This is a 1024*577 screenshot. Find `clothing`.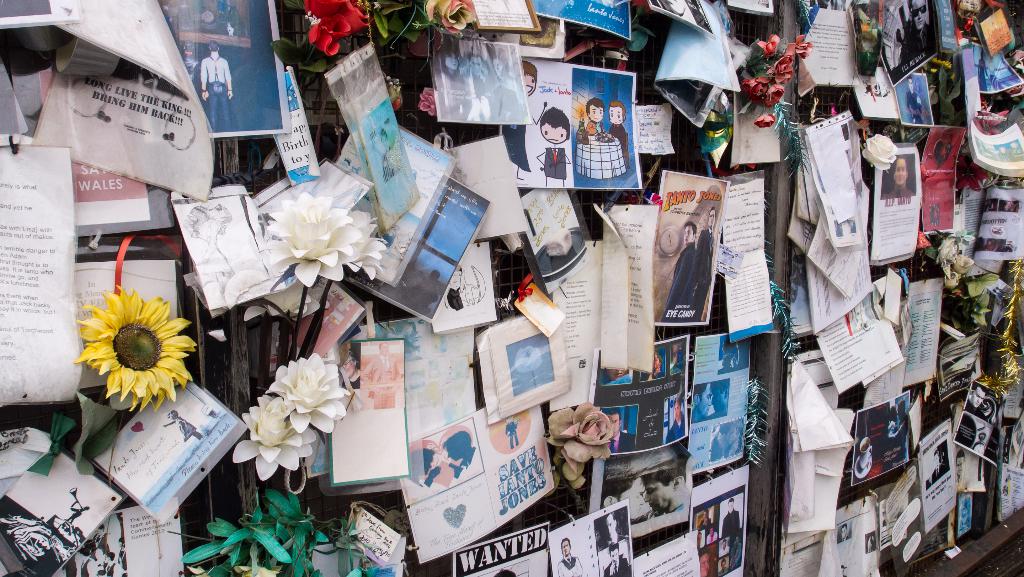
Bounding box: select_region(408, 466, 438, 487).
